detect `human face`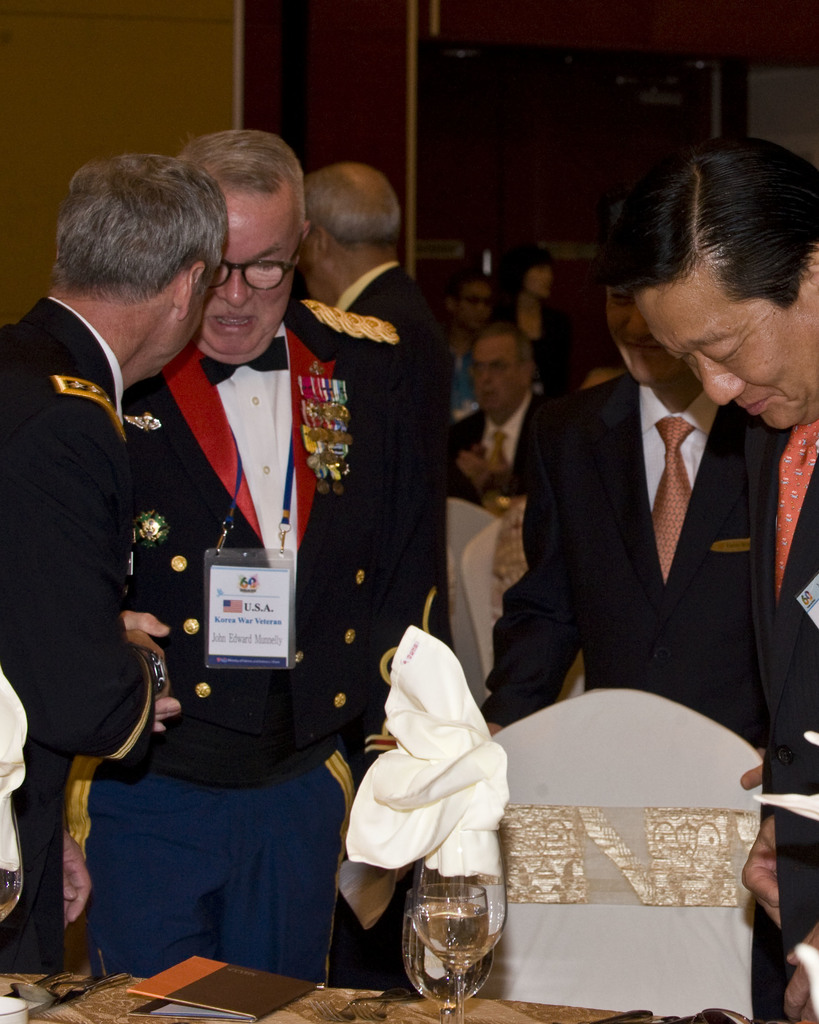
(461, 286, 493, 332)
